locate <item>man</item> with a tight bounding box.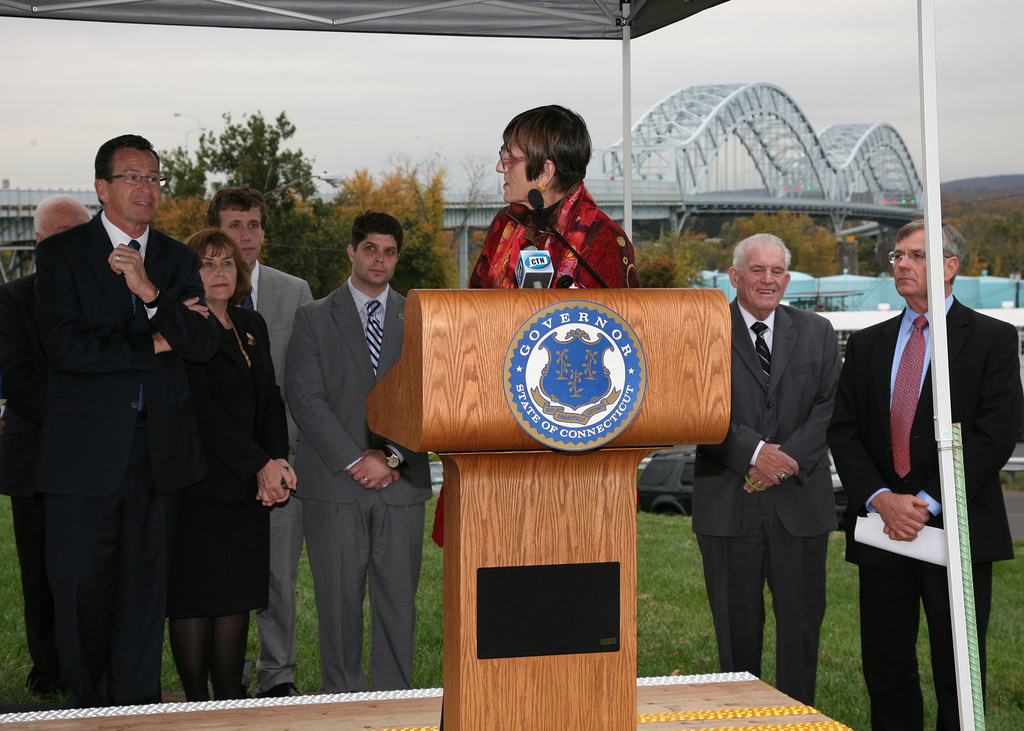
(x1=0, y1=192, x2=93, y2=699).
